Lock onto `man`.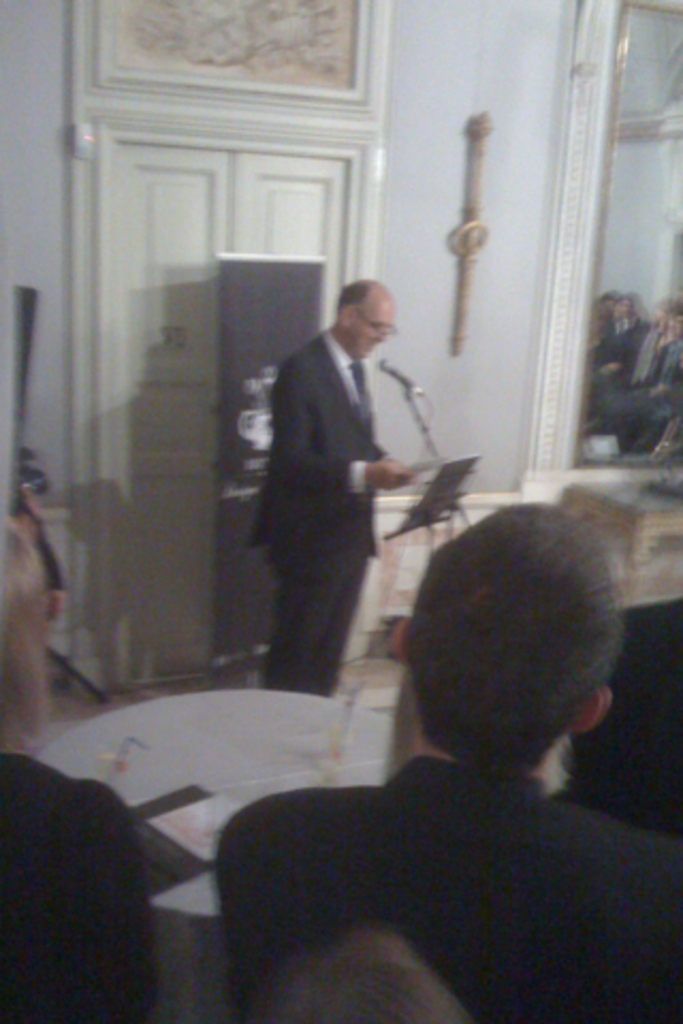
Locked: x1=254, y1=271, x2=410, y2=695.
